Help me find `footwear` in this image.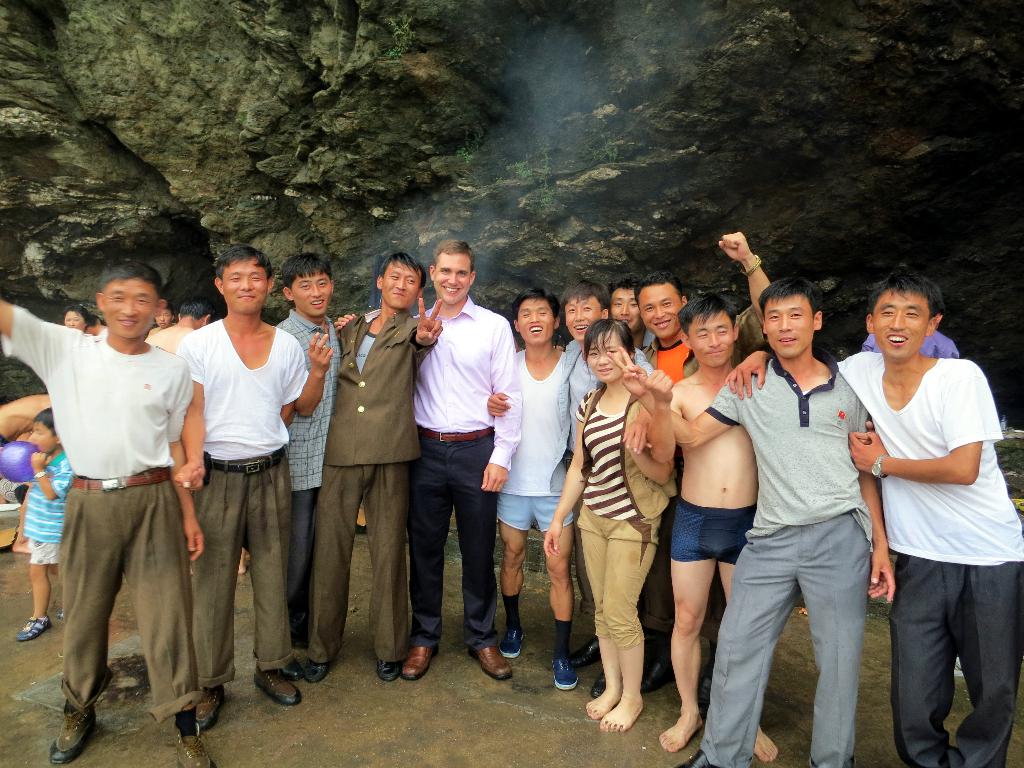
Found it: {"x1": 549, "y1": 657, "x2": 580, "y2": 692}.
